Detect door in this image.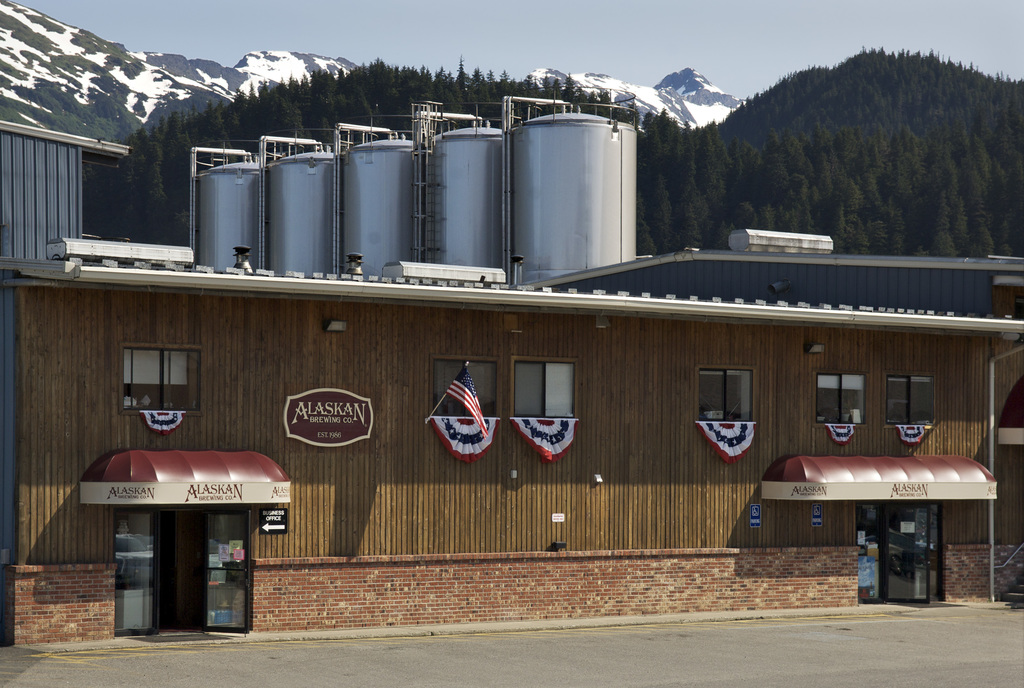
Detection: select_region(113, 506, 253, 636).
